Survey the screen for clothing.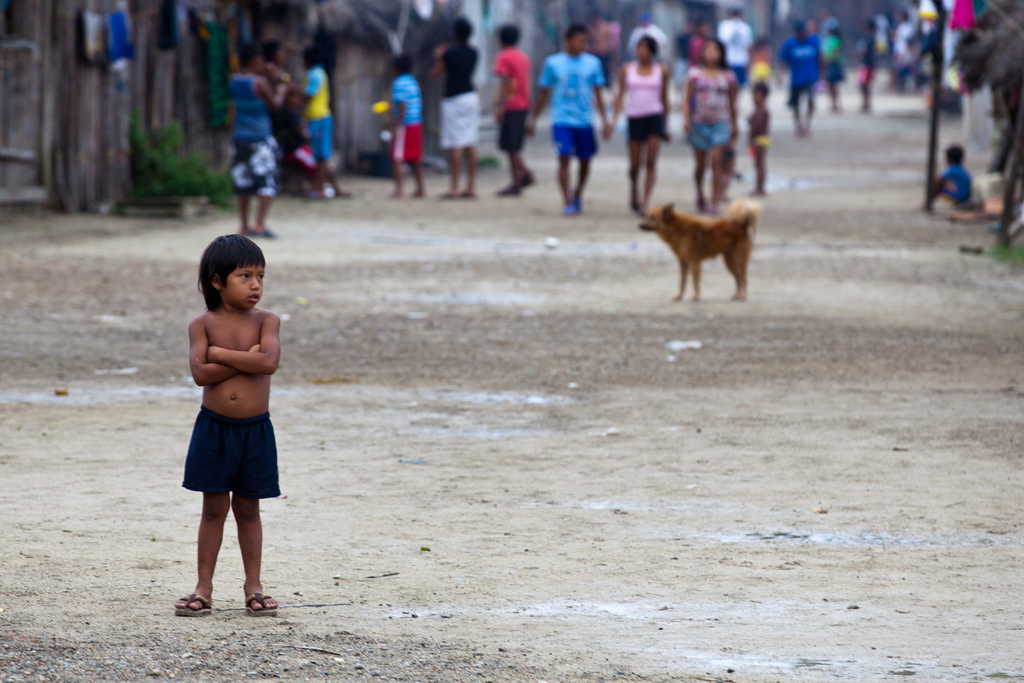
Survey found: locate(754, 134, 772, 151).
